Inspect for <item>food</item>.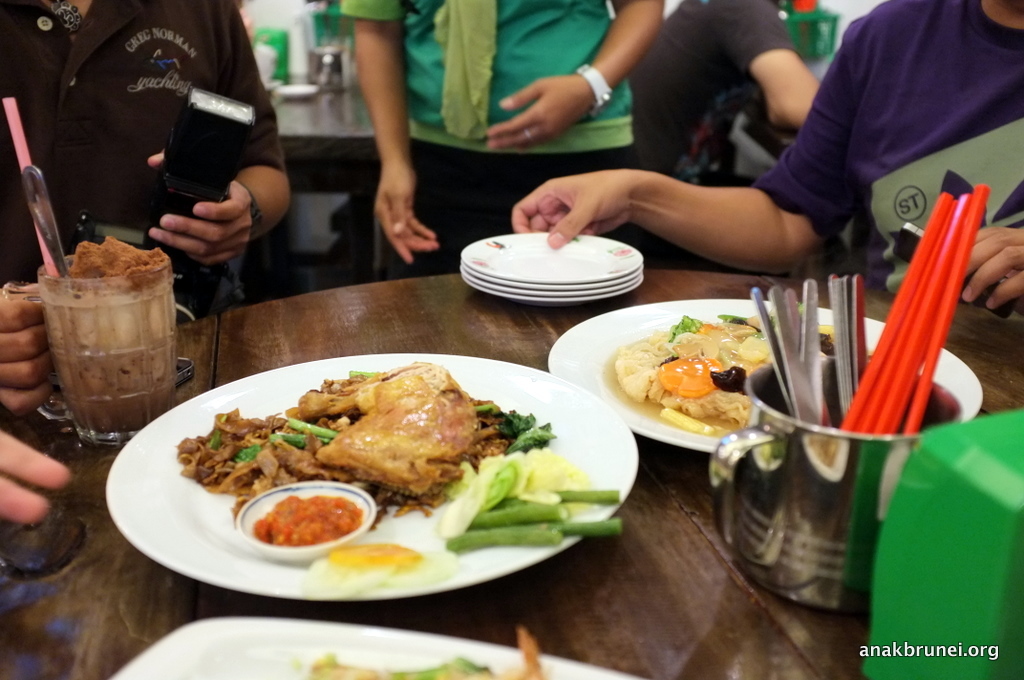
Inspection: crop(70, 233, 174, 289).
